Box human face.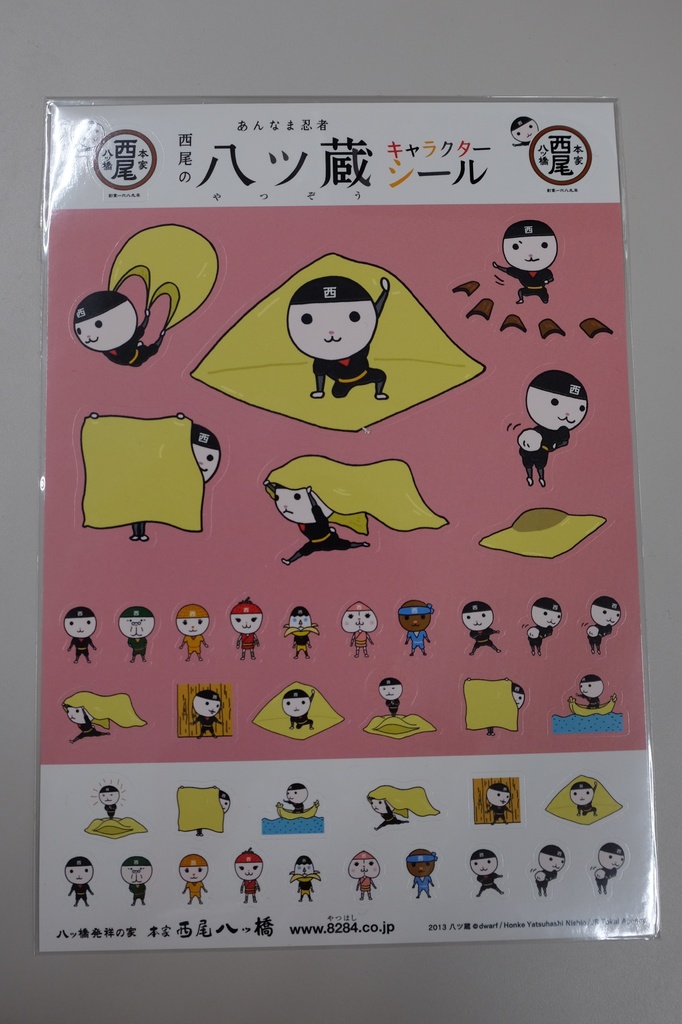
locate(62, 617, 97, 643).
